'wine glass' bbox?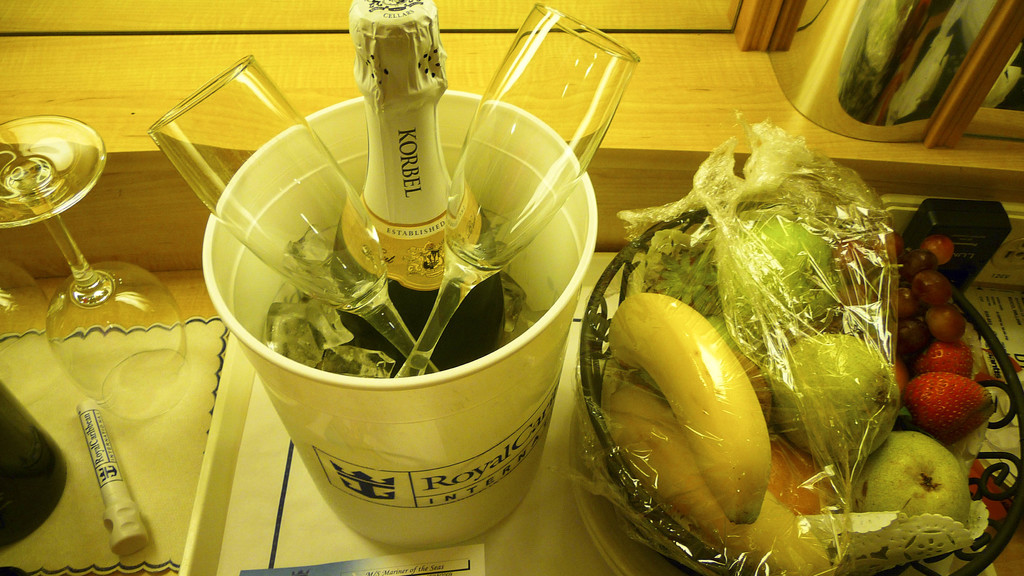
bbox=(147, 60, 442, 376)
